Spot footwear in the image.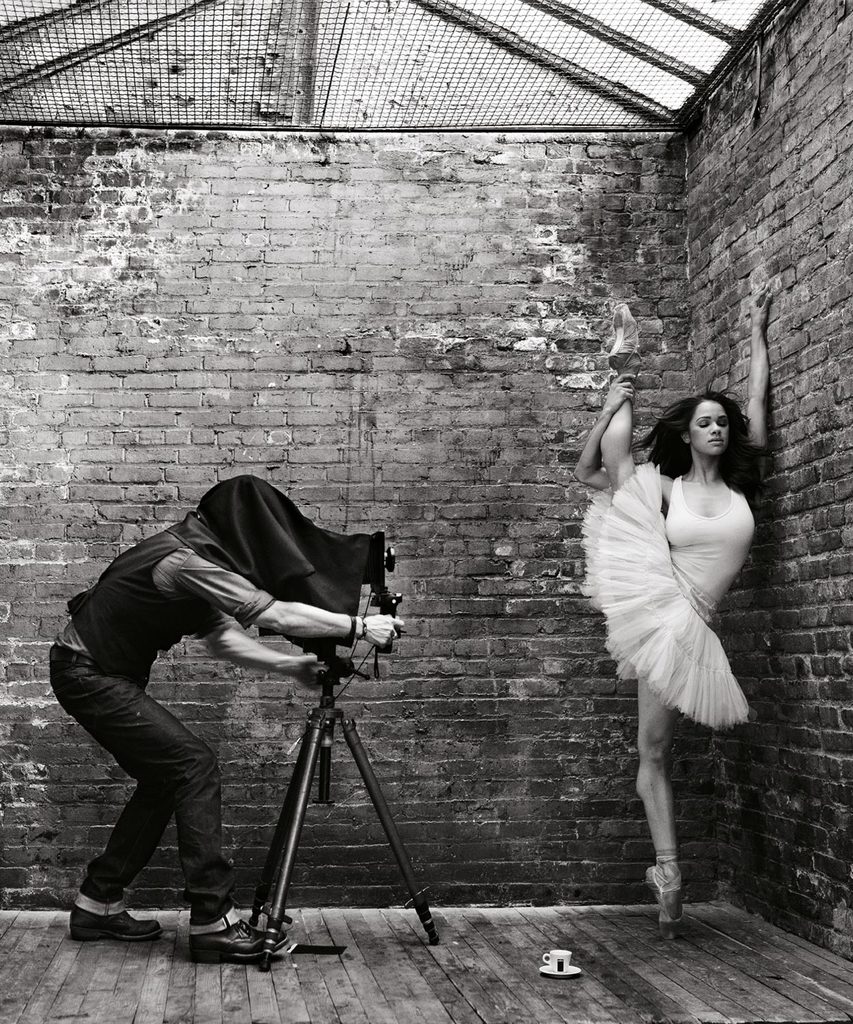
footwear found at left=191, top=923, right=287, bottom=967.
